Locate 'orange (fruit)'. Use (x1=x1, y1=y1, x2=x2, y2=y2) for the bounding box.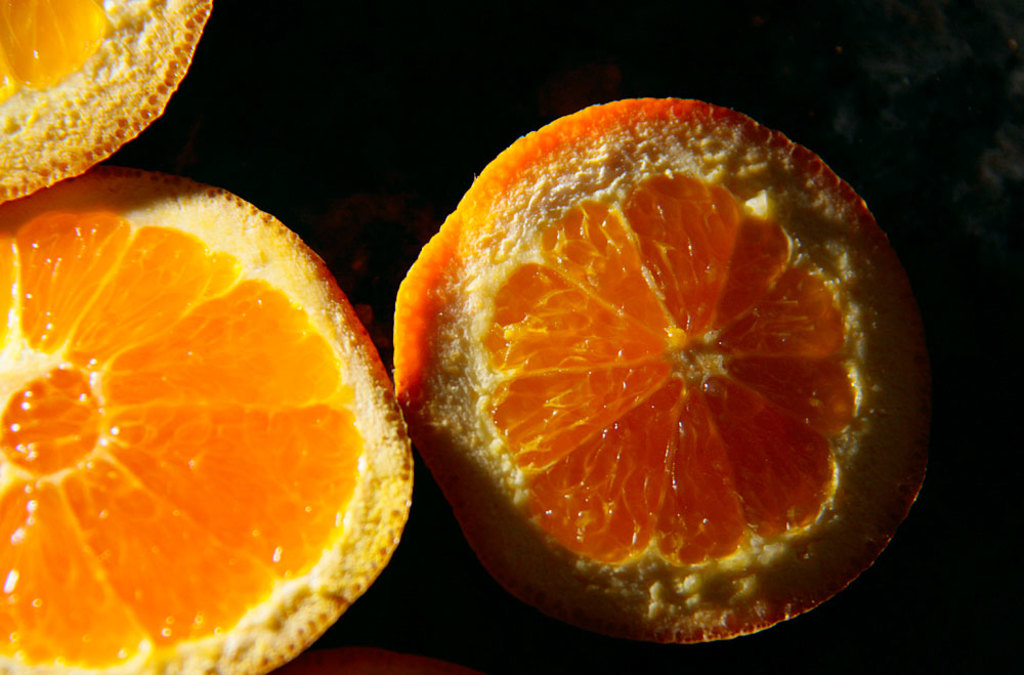
(x1=1, y1=172, x2=413, y2=674).
